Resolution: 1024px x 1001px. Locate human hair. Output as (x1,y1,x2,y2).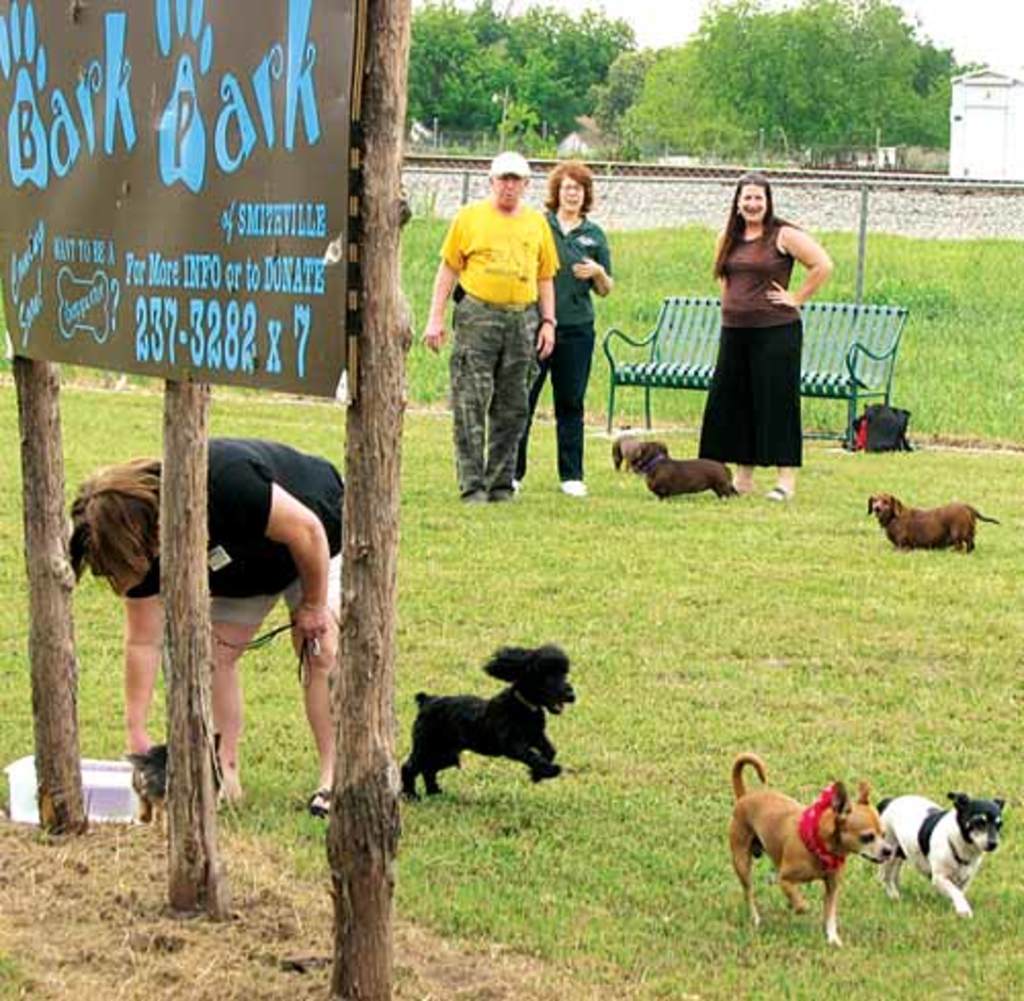
(68,461,168,592).
